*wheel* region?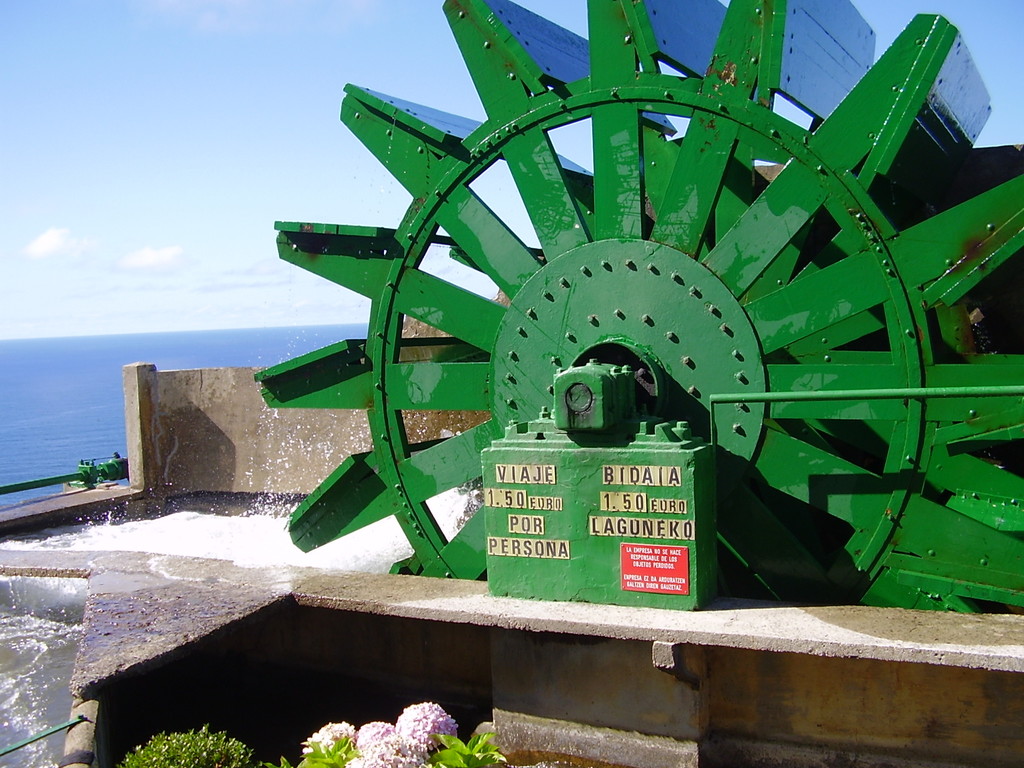
253/0/1023/616
